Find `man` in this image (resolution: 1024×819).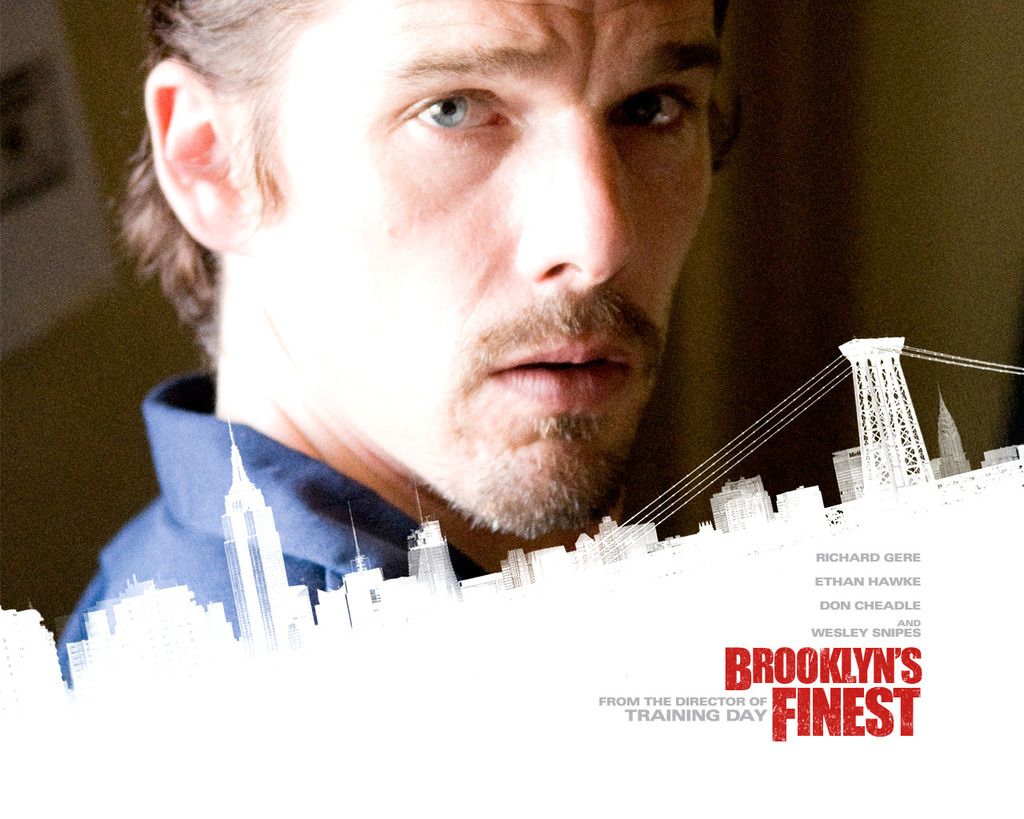
(30,0,939,699).
